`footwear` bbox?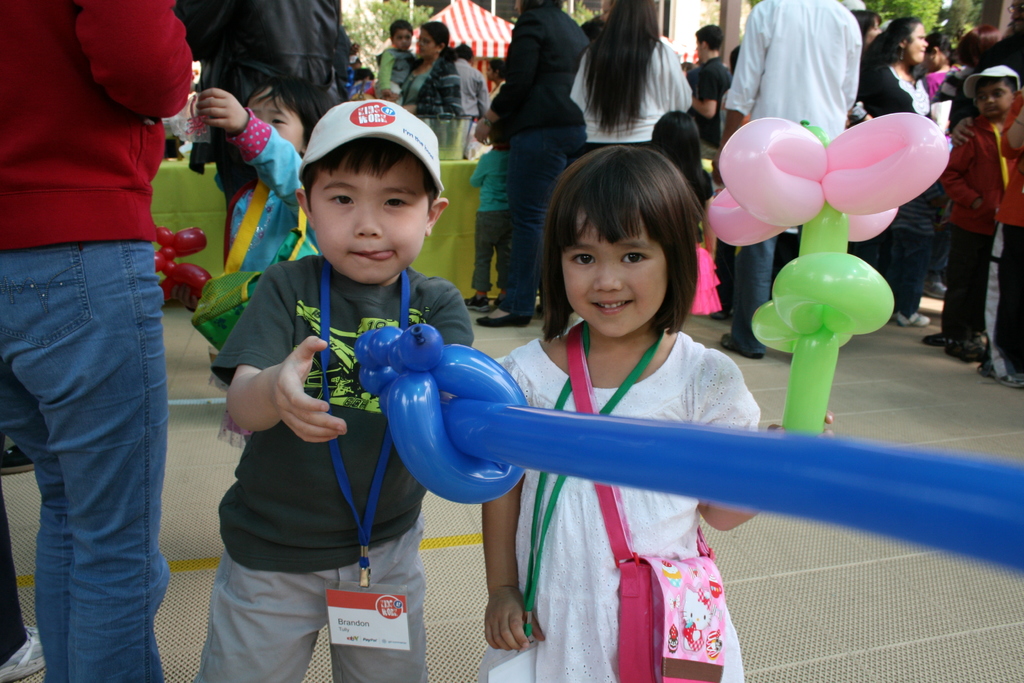
box=[478, 313, 532, 330]
